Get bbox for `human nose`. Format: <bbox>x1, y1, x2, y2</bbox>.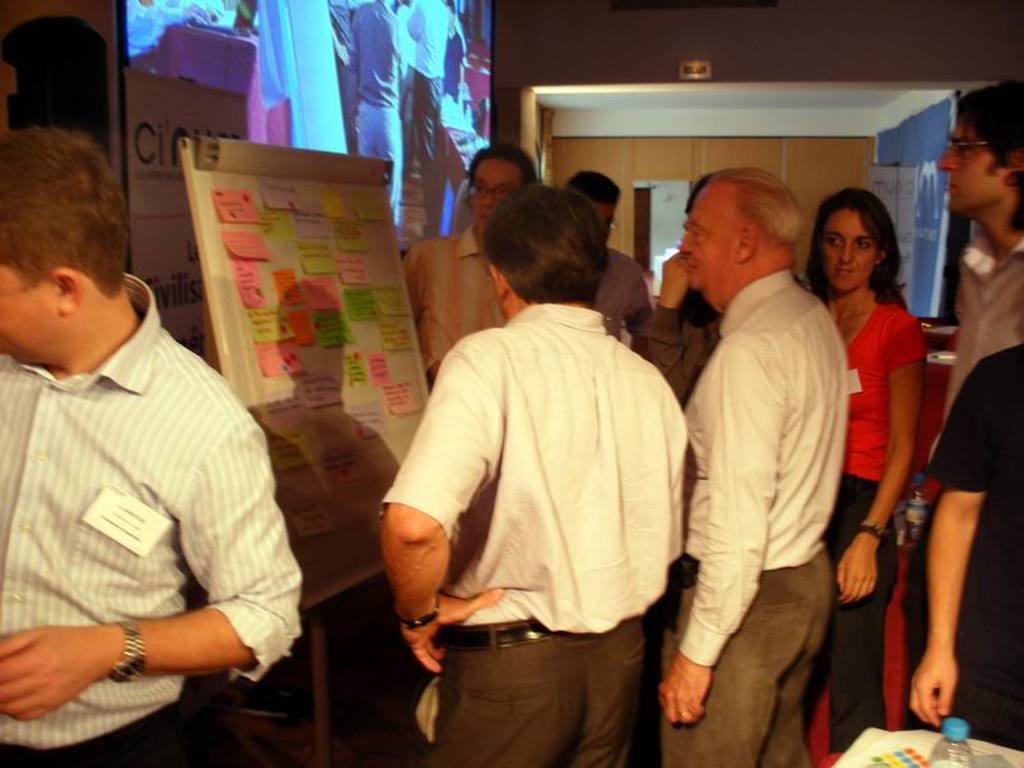
<bbox>484, 189, 490, 207</bbox>.
